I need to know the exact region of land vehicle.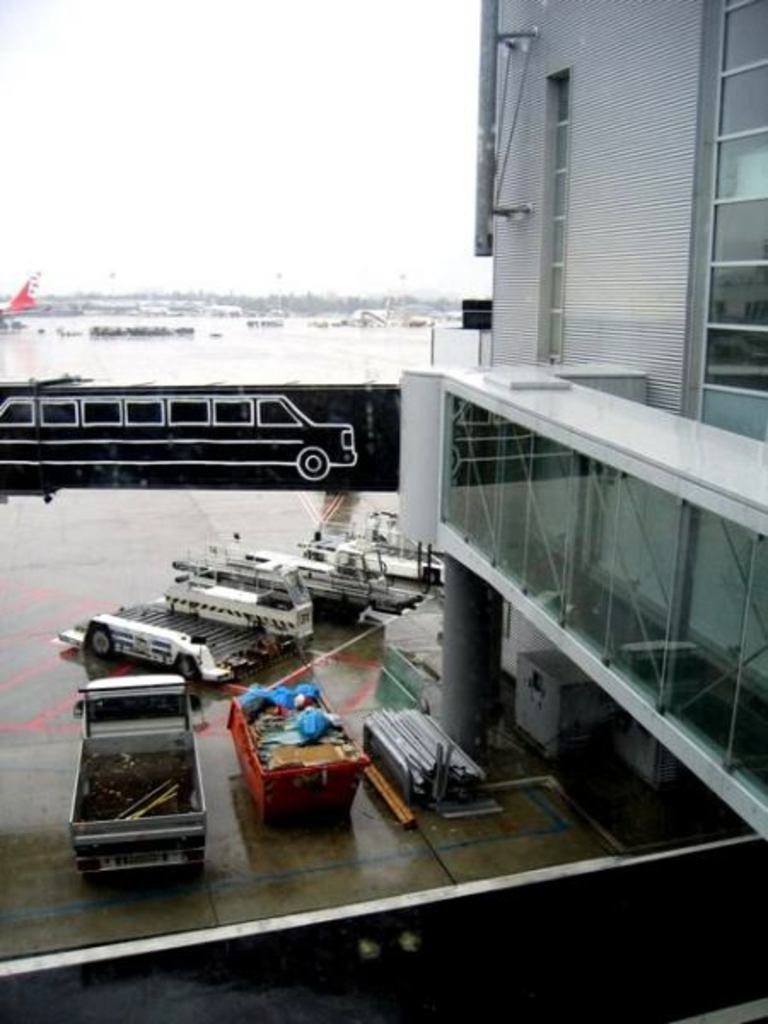
Region: locate(49, 555, 319, 686).
